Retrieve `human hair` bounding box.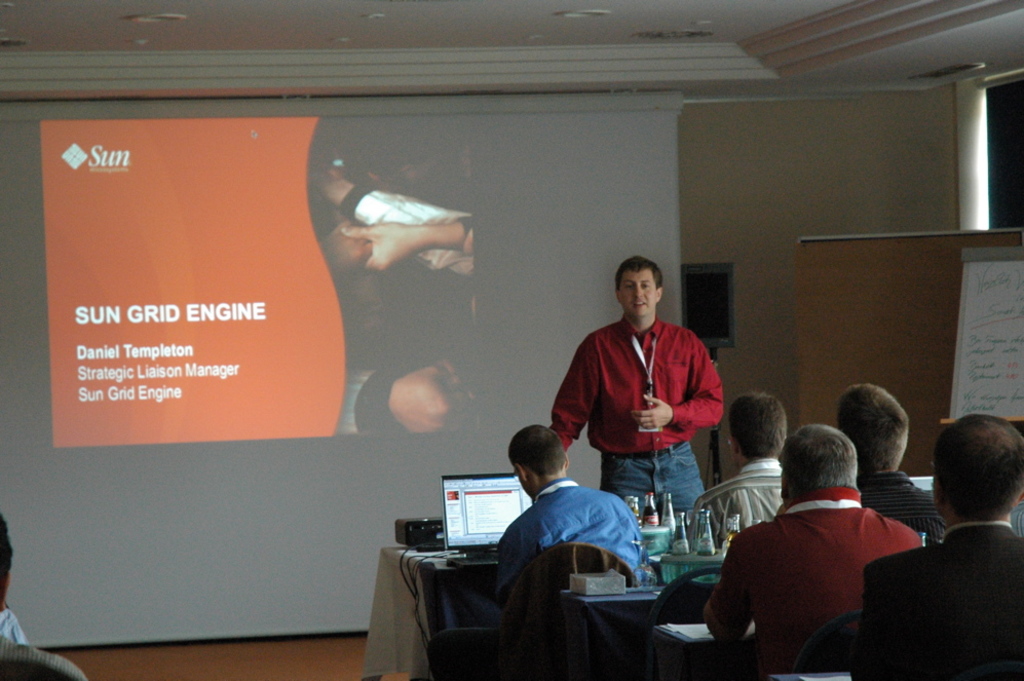
Bounding box: <bbox>941, 431, 1019, 535</bbox>.
